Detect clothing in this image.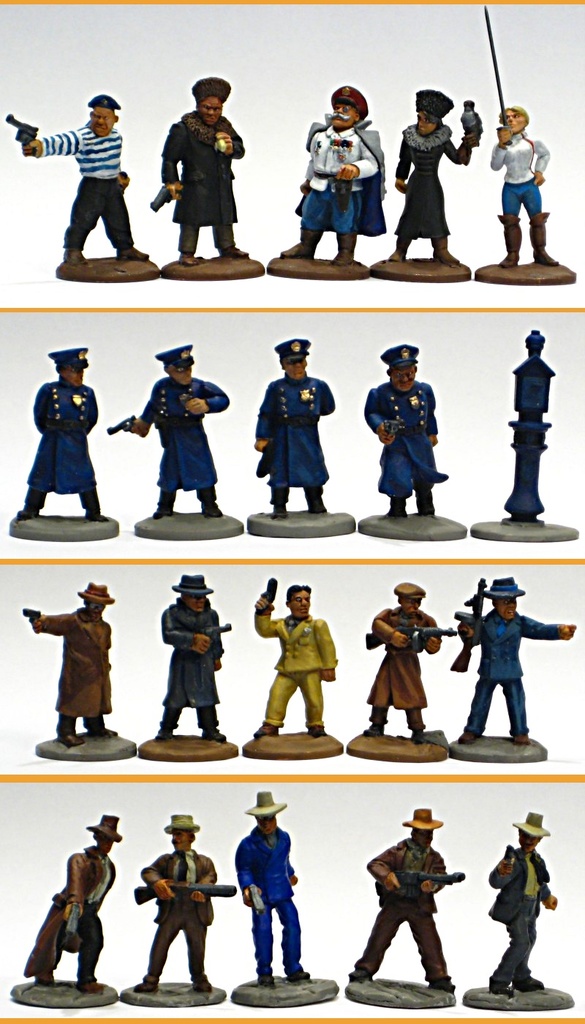
Detection: <box>160,601,214,701</box>.
